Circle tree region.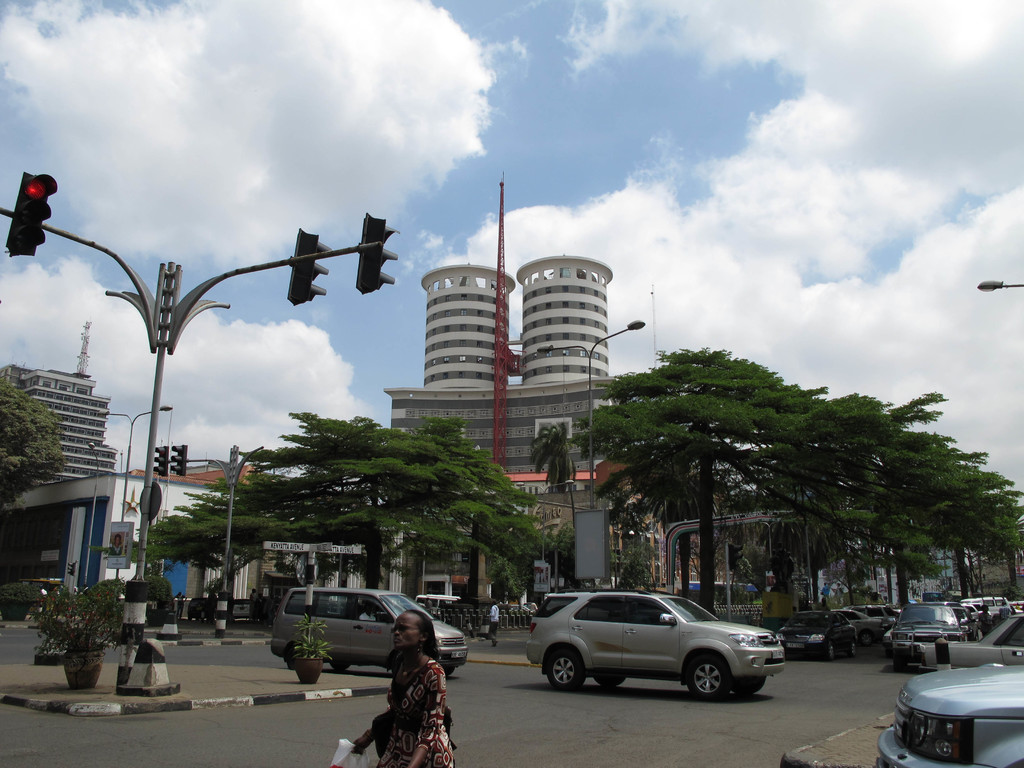
Region: x1=0 y1=367 x2=63 y2=511.
